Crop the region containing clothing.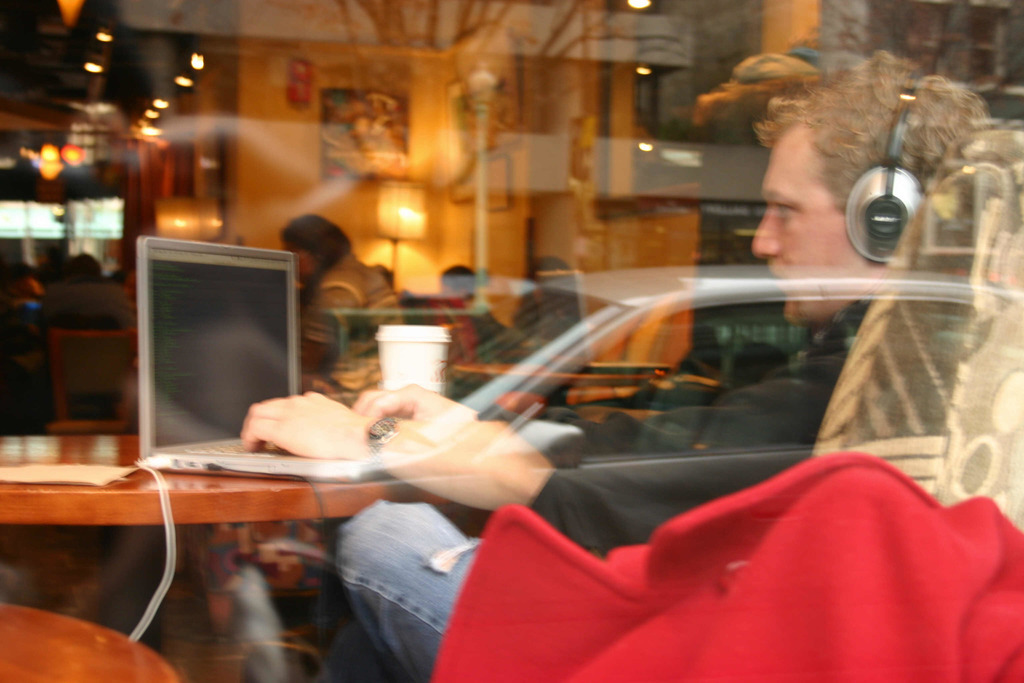
Crop region: box=[426, 301, 466, 355].
